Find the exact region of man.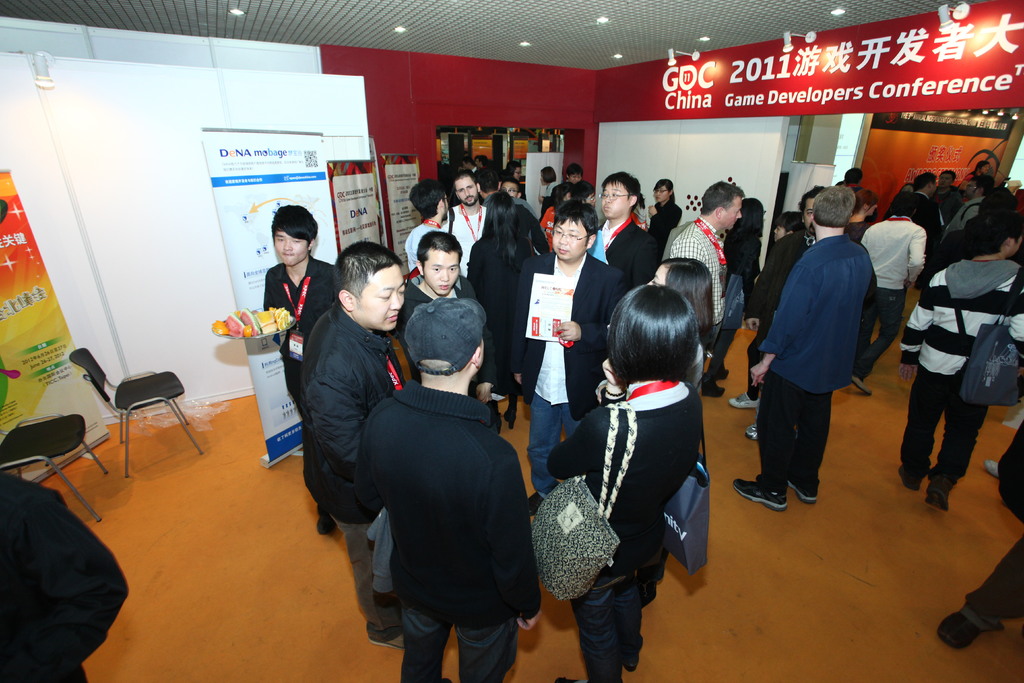
Exact region: (x1=930, y1=168, x2=973, y2=223).
